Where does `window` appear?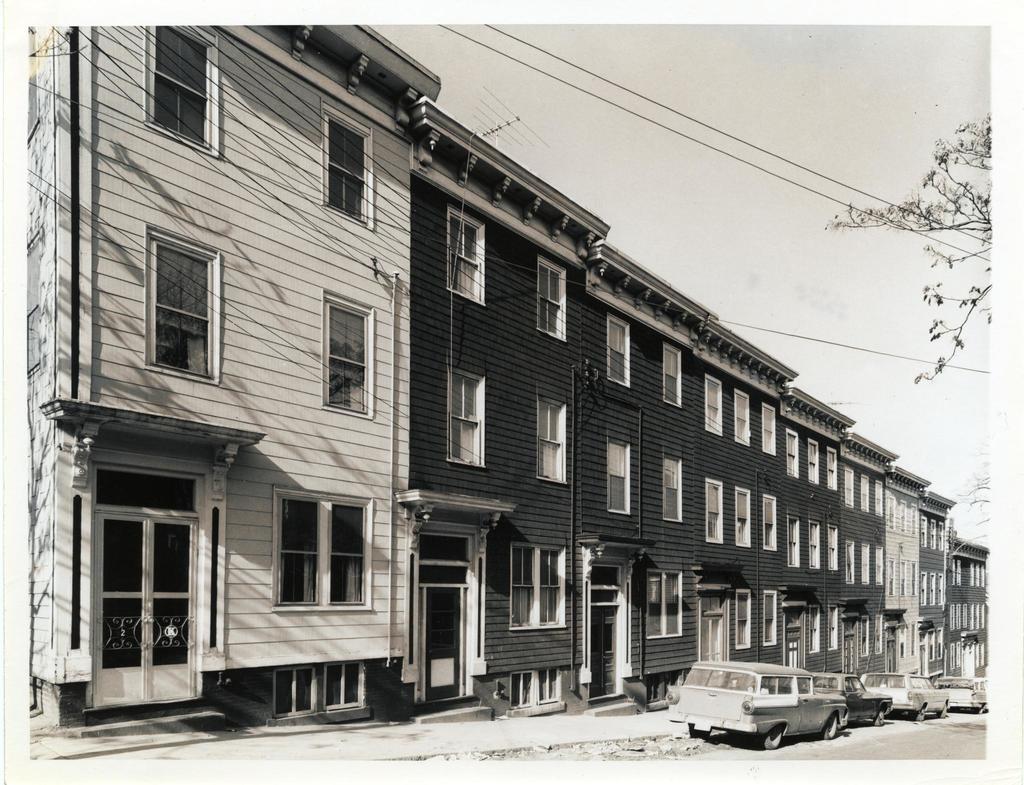
Appears at region(763, 495, 779, 549).
